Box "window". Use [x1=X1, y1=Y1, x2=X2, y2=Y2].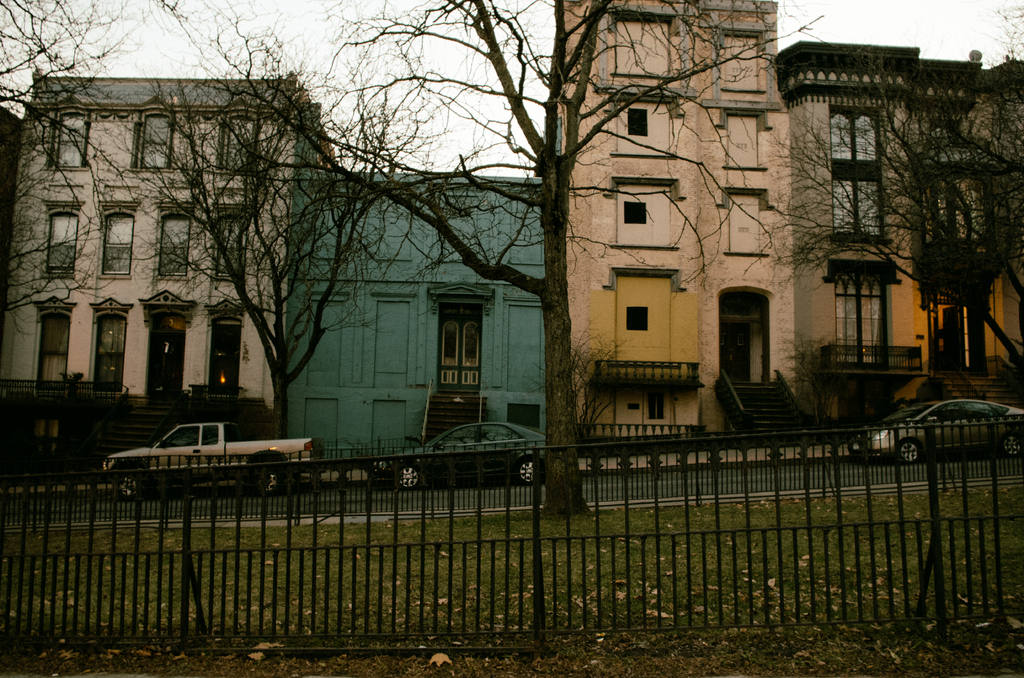
[x1=140, y1=288, x2=194, y2=398].
